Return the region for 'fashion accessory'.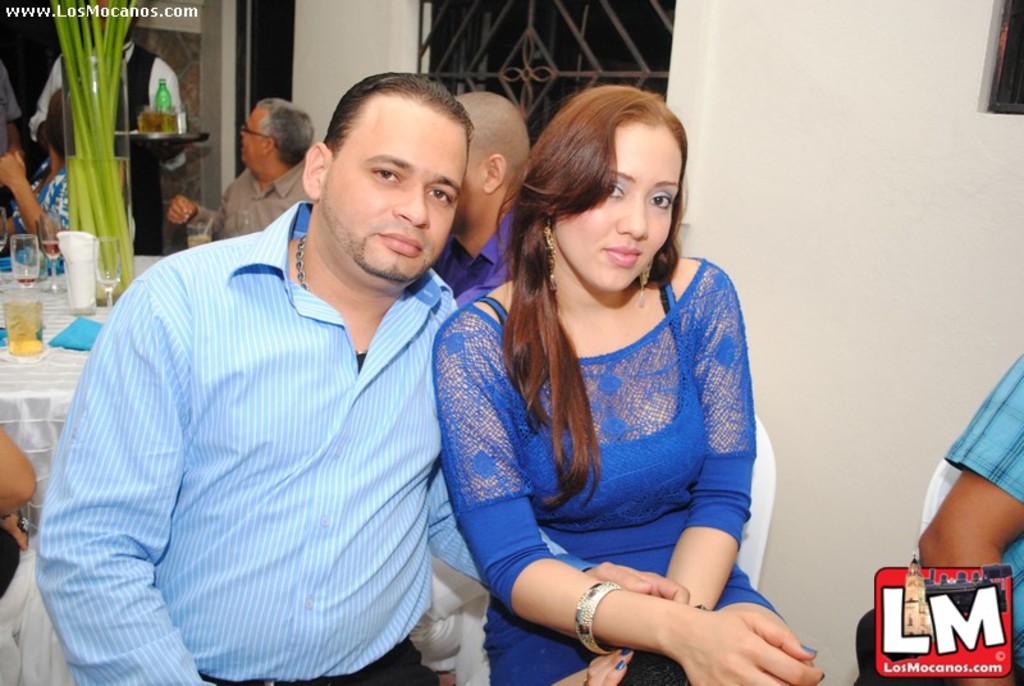
[640, 256, 654, 285].
